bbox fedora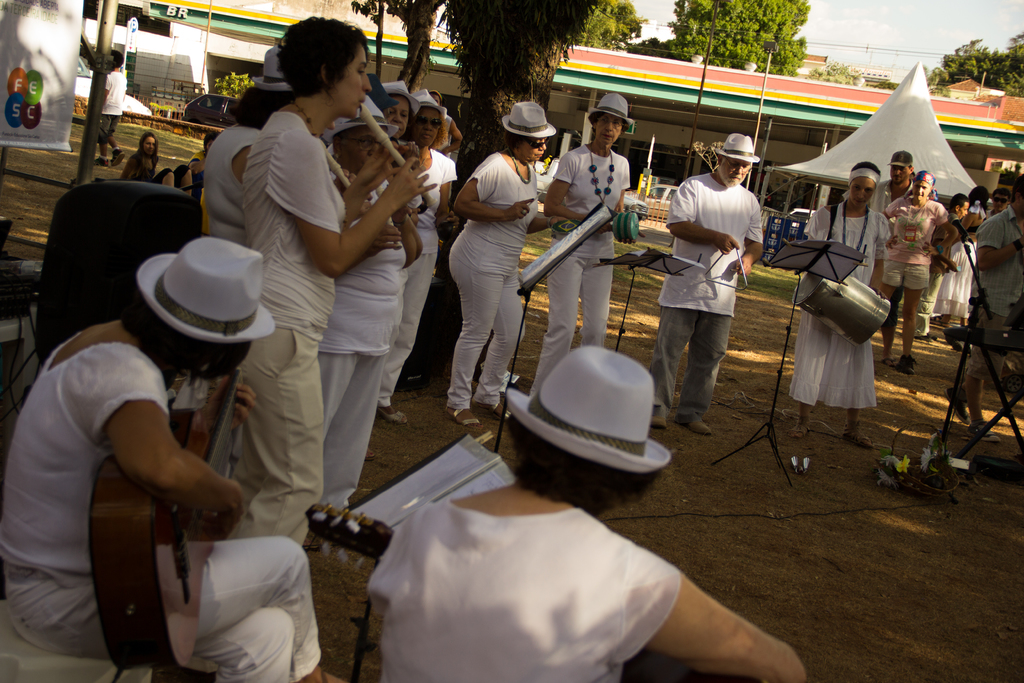
[412, 90, 445, 118]
